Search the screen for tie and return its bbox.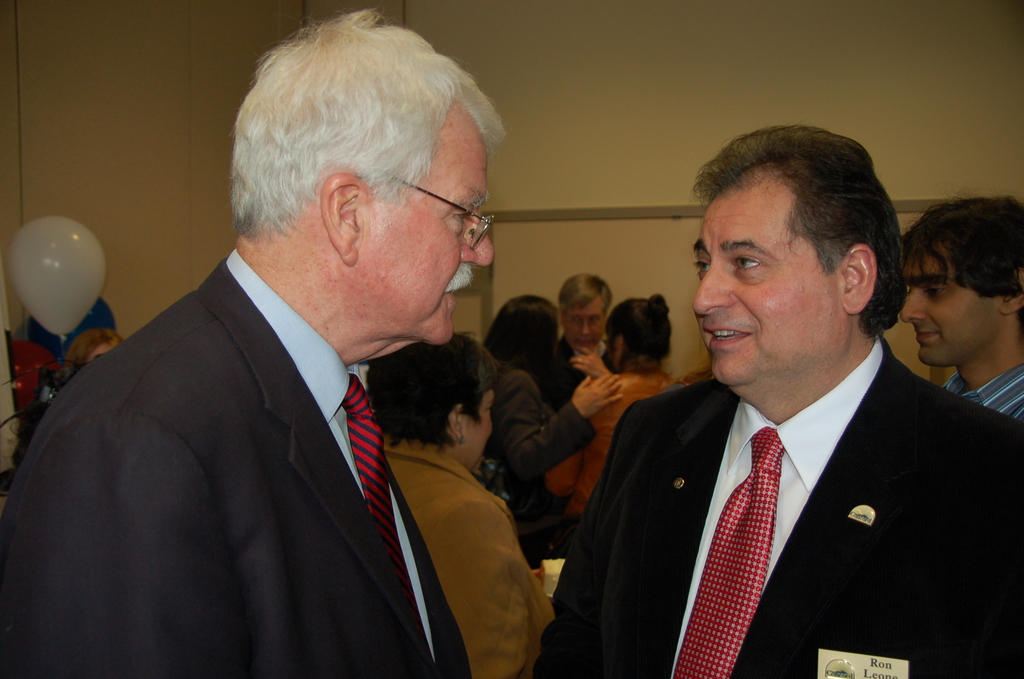
Found: [left=669, top=427, right=782, bottom=678].
